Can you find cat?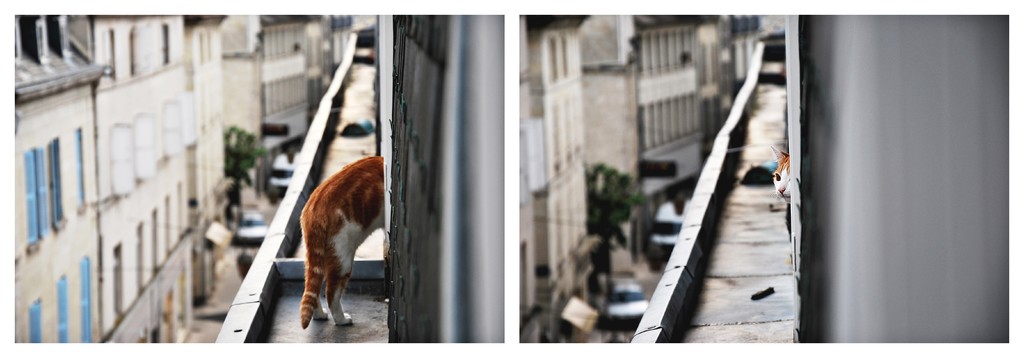
Yes, bounding box: <bbox>298, 151, 387, 331</bbox>.
